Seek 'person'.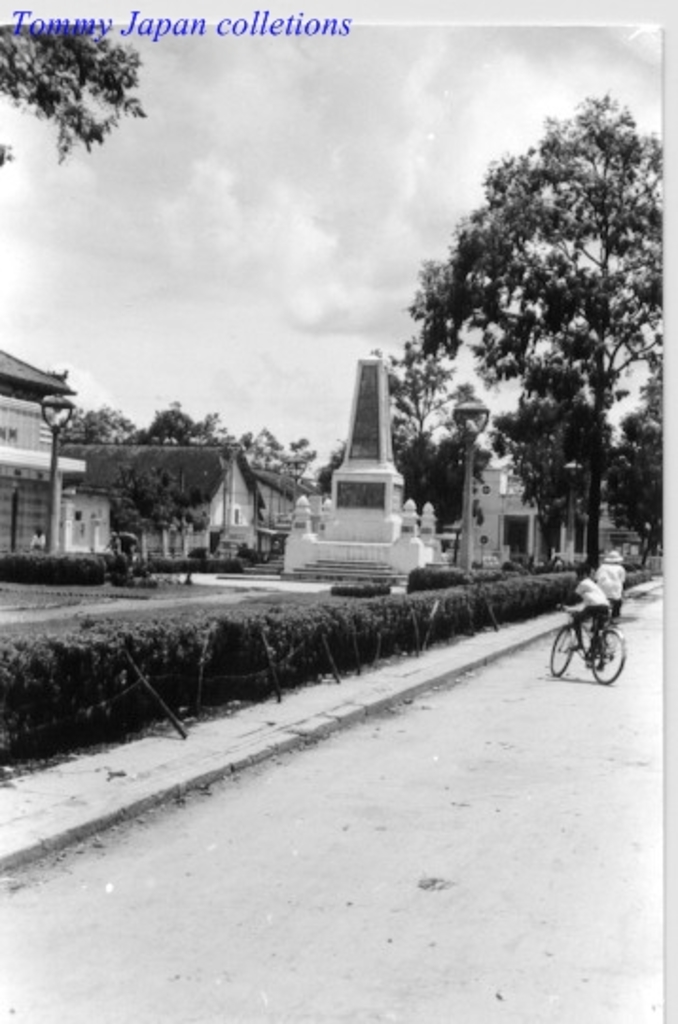
{"x1": 597, "y1": 541, "x2": 625, "y2": 625}.
